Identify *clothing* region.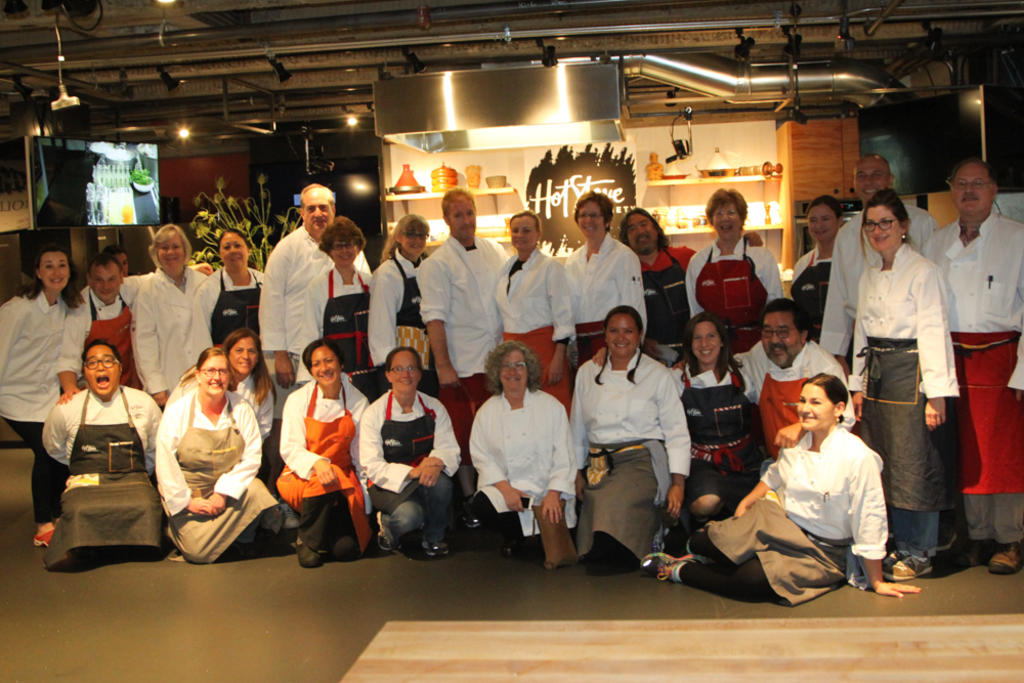
Region: select_region(154, 380, 287, 573).
